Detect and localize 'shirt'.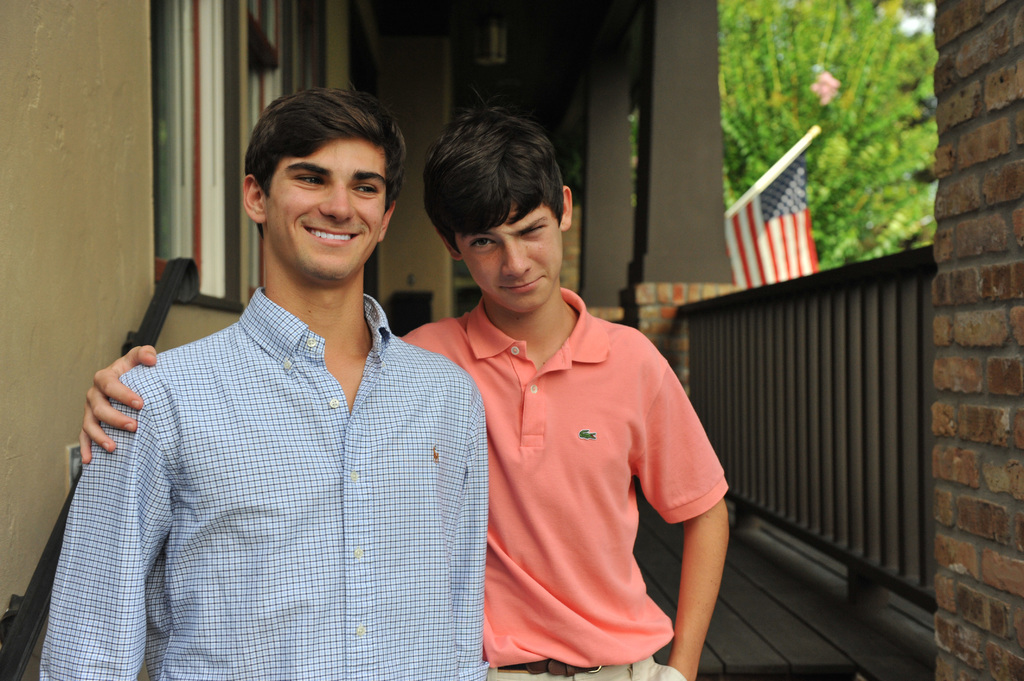
Localized at select_region(68, 232, 504, 665).
